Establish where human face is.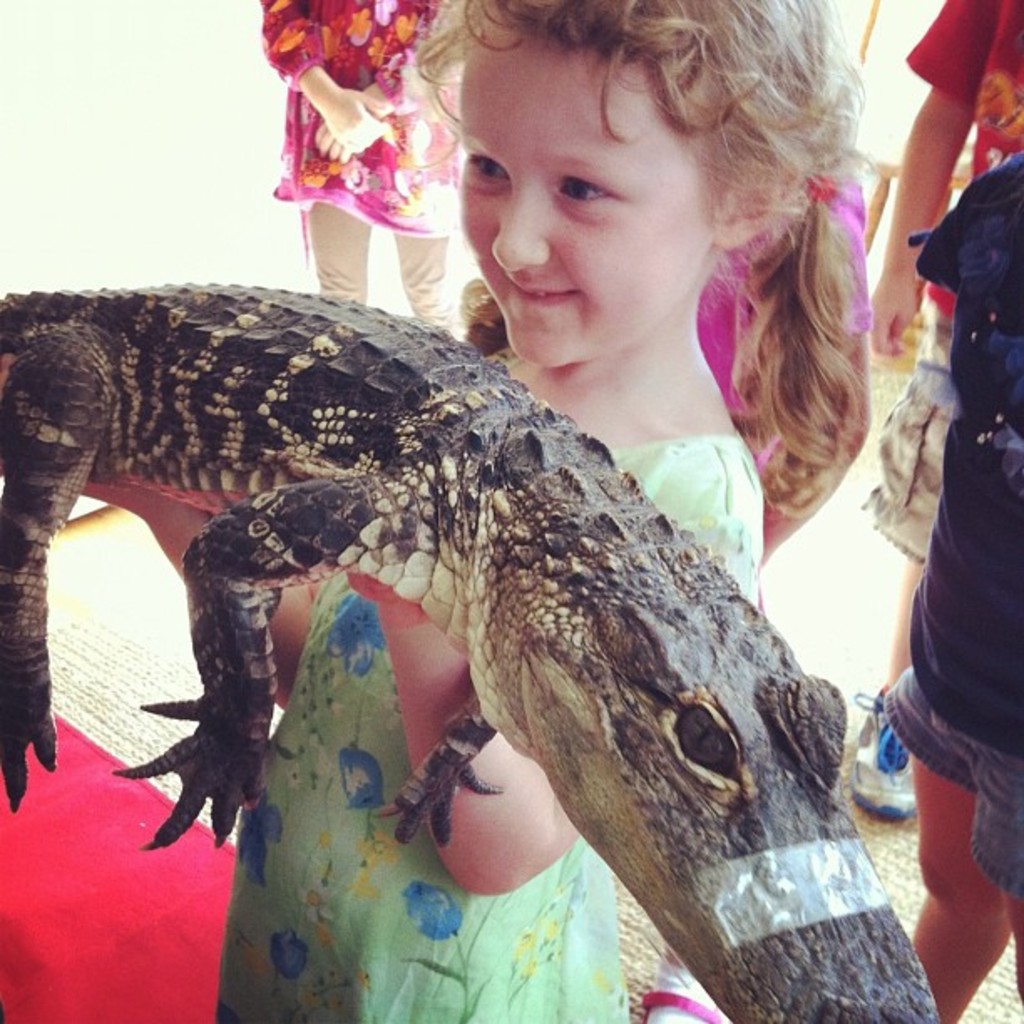
Established at region(457, 38, 716, 366).
